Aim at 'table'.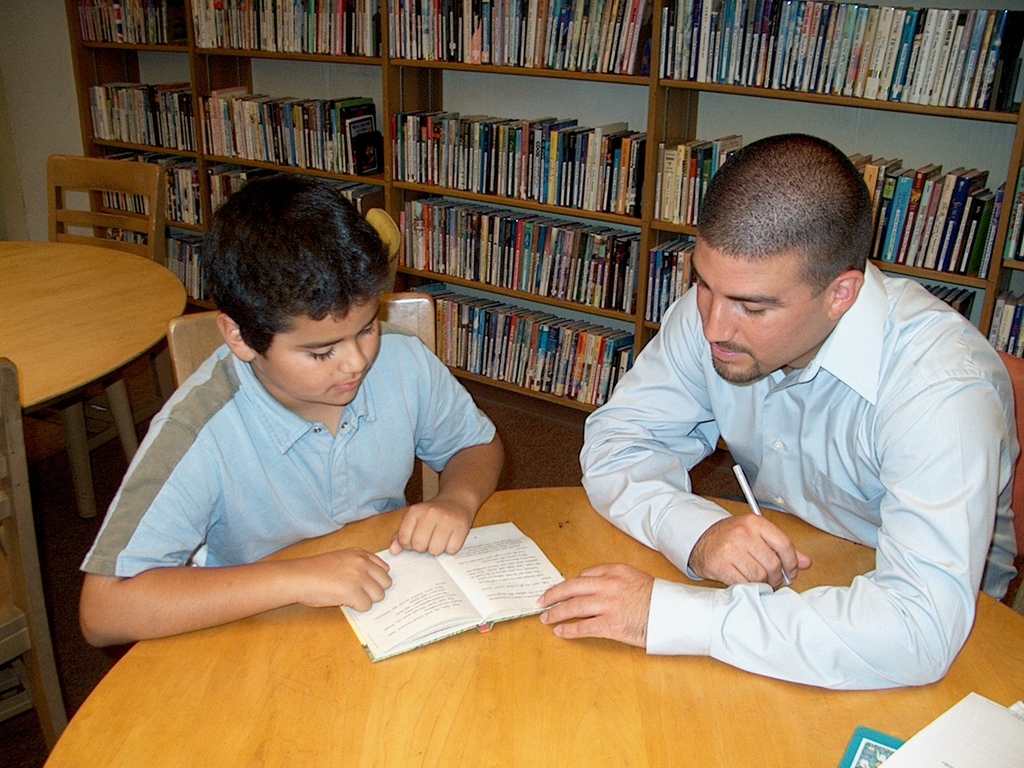
Aimed at box=[38, 486, 1023, 764].
